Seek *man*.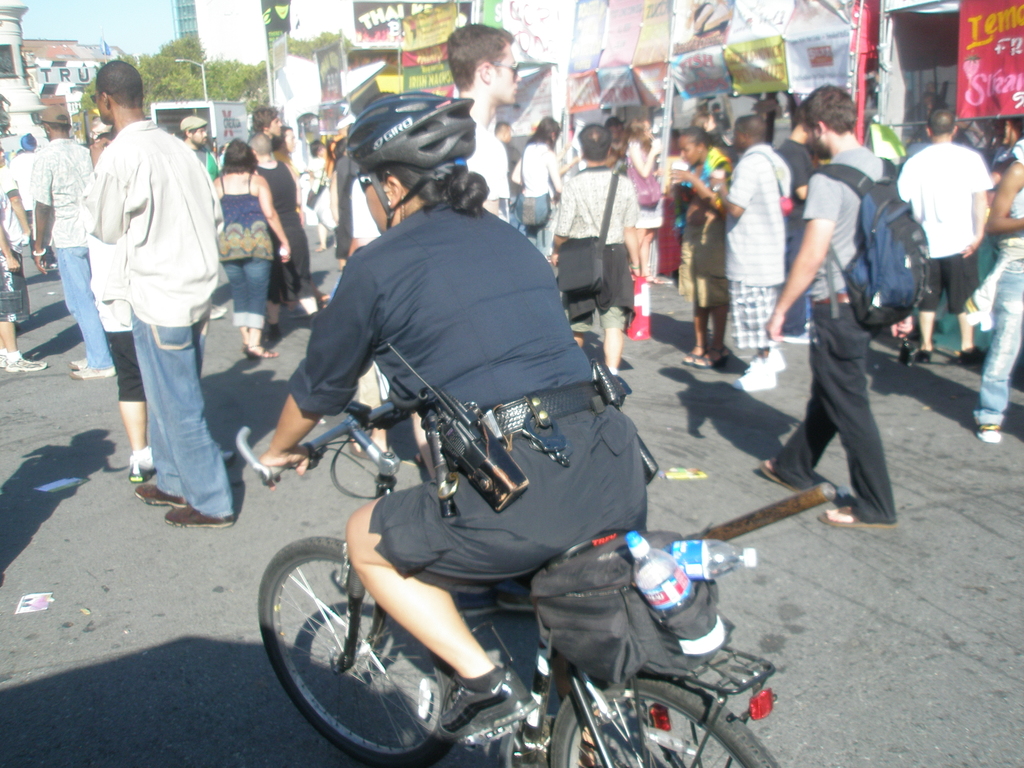
detection(250, 103, 283, 140).
